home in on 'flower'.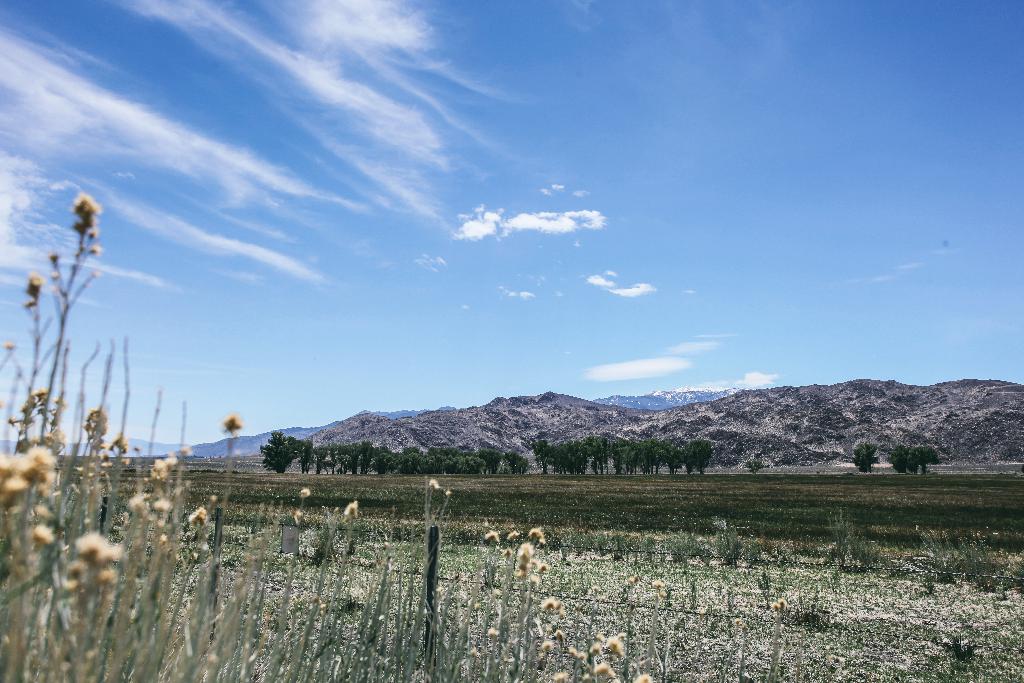
Homed in at detection(0, 447, 55, 509).
